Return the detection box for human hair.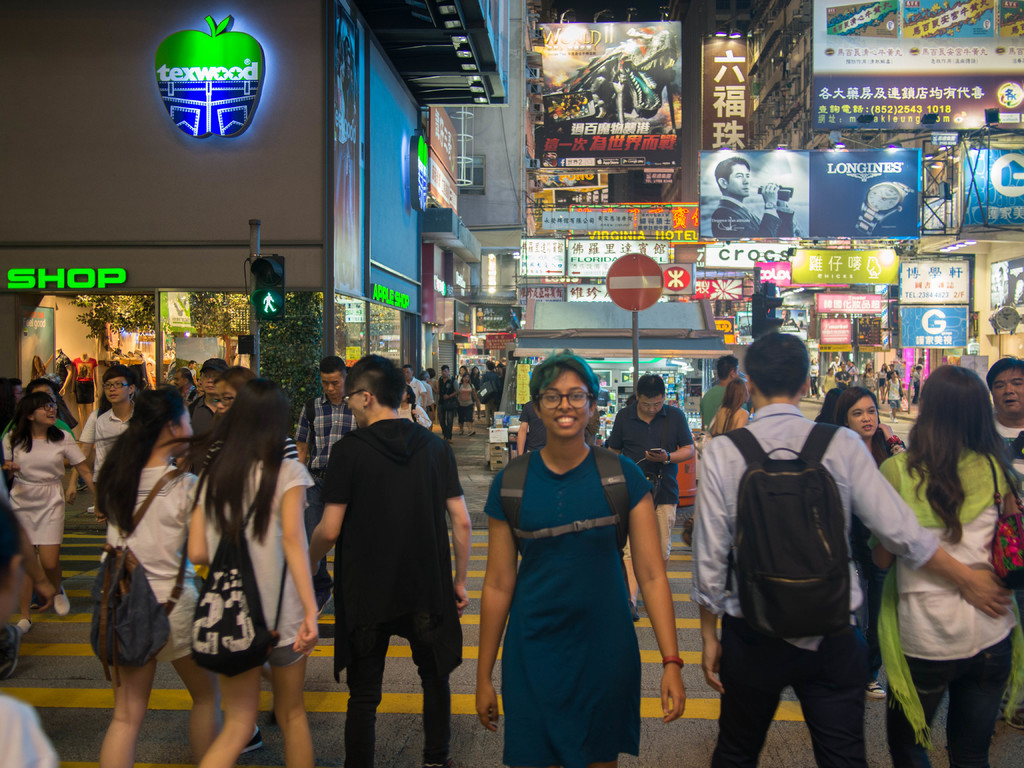
{"x1": 406, "y1": 385, "x2": 415, "y2": 403}.
